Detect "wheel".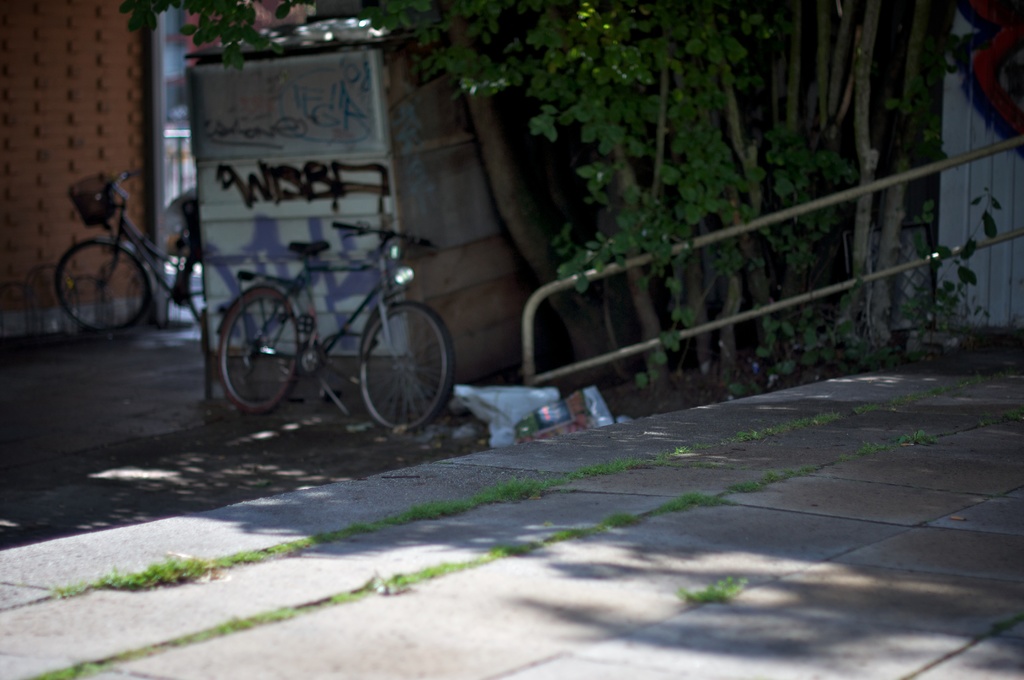
Detected at locate(189, 255, 205, 335).
